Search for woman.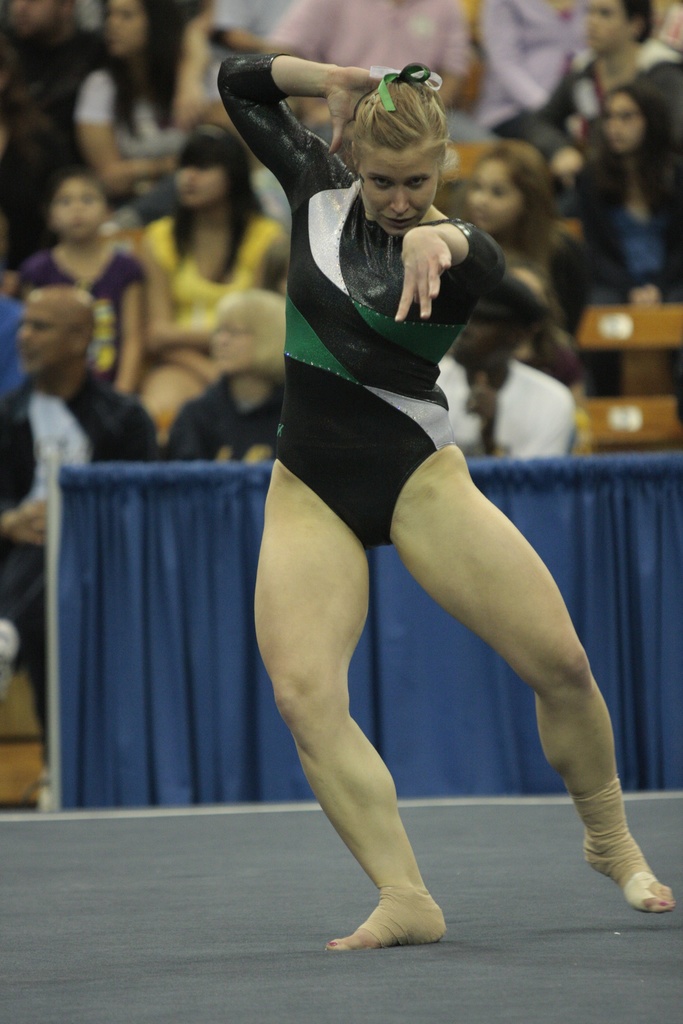
Found at detection(71, 0, 239, 199).
